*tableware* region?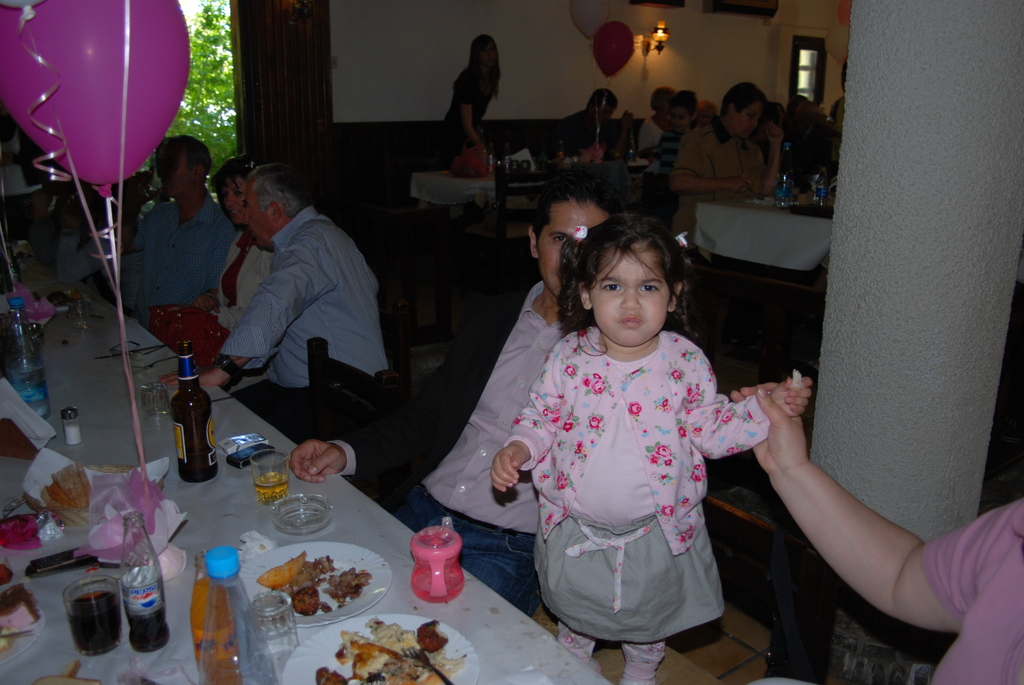
273,490,339,535
